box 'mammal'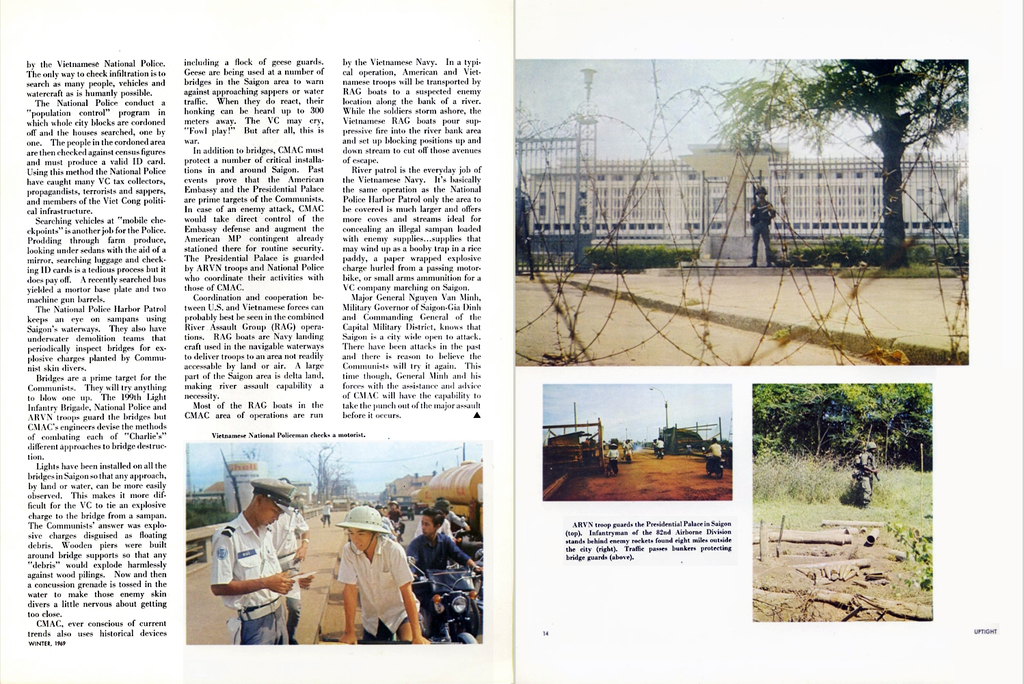
box(625, 438, 631, 461)
